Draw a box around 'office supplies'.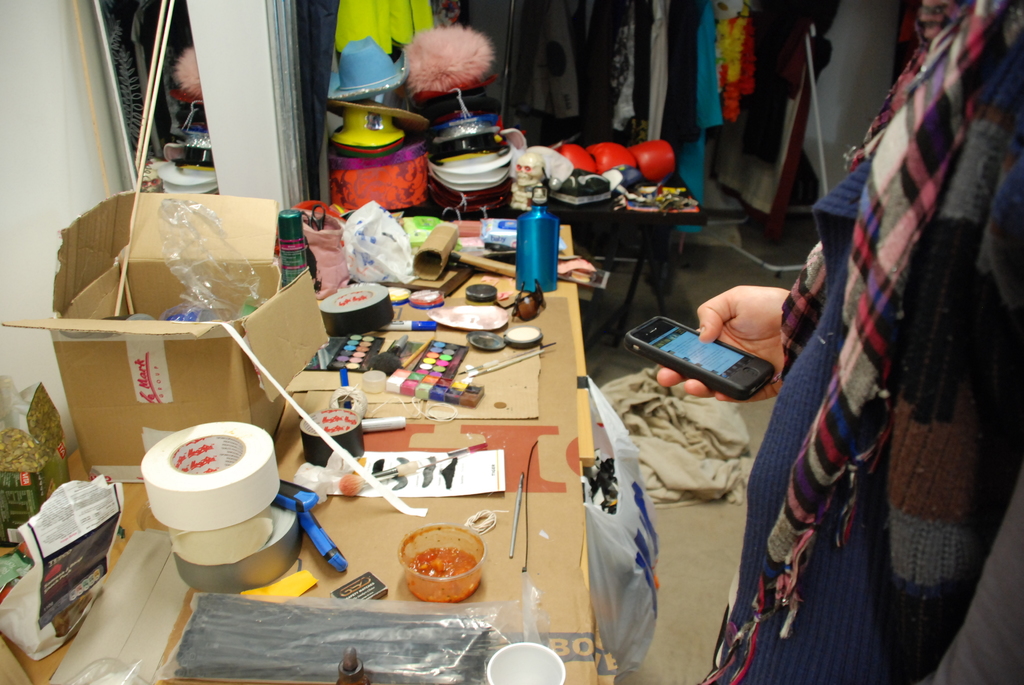
BBox(486, 640, 570, 684).
